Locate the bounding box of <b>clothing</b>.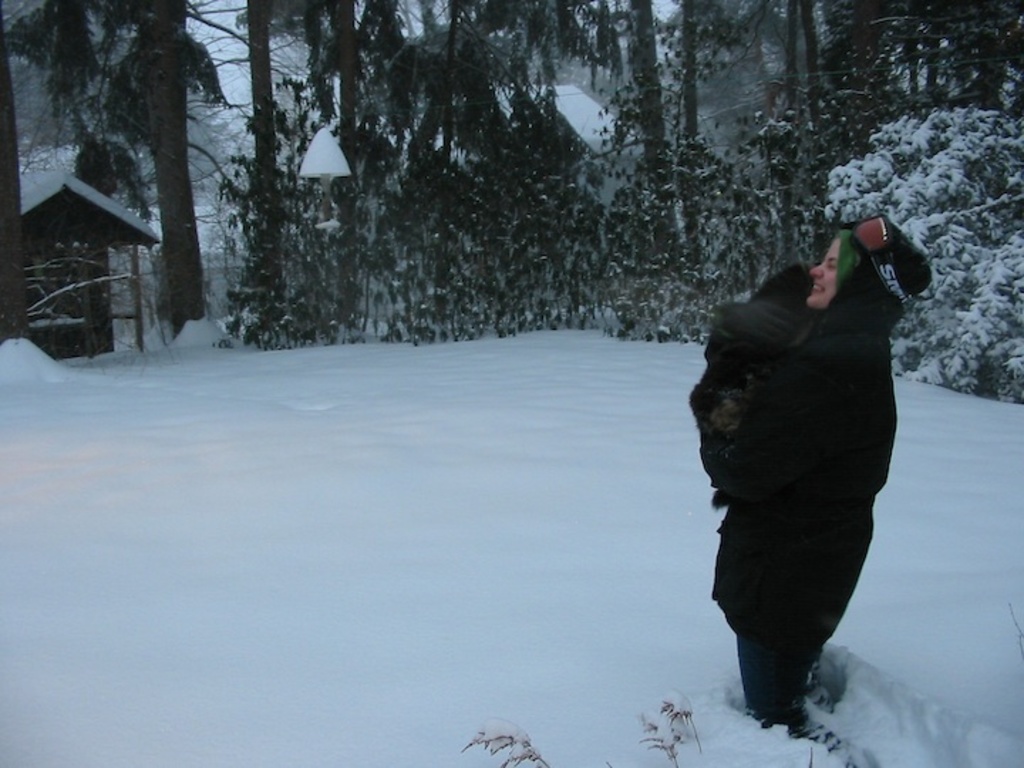
Bounding box: [698, 213, 926, 740].
